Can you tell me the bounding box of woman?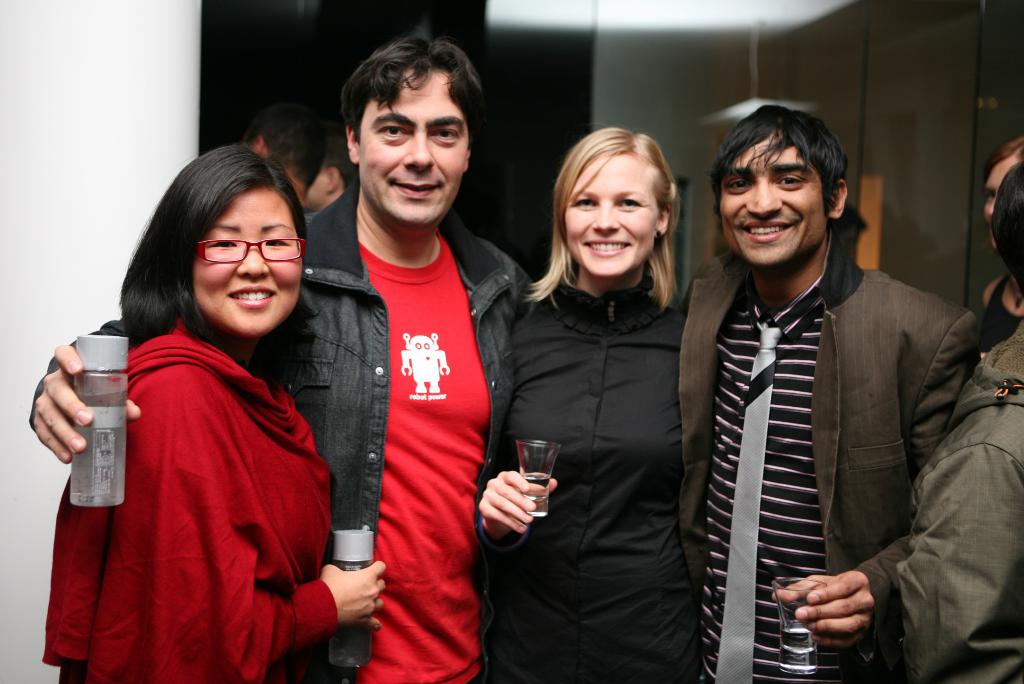
477,126,712,683.
